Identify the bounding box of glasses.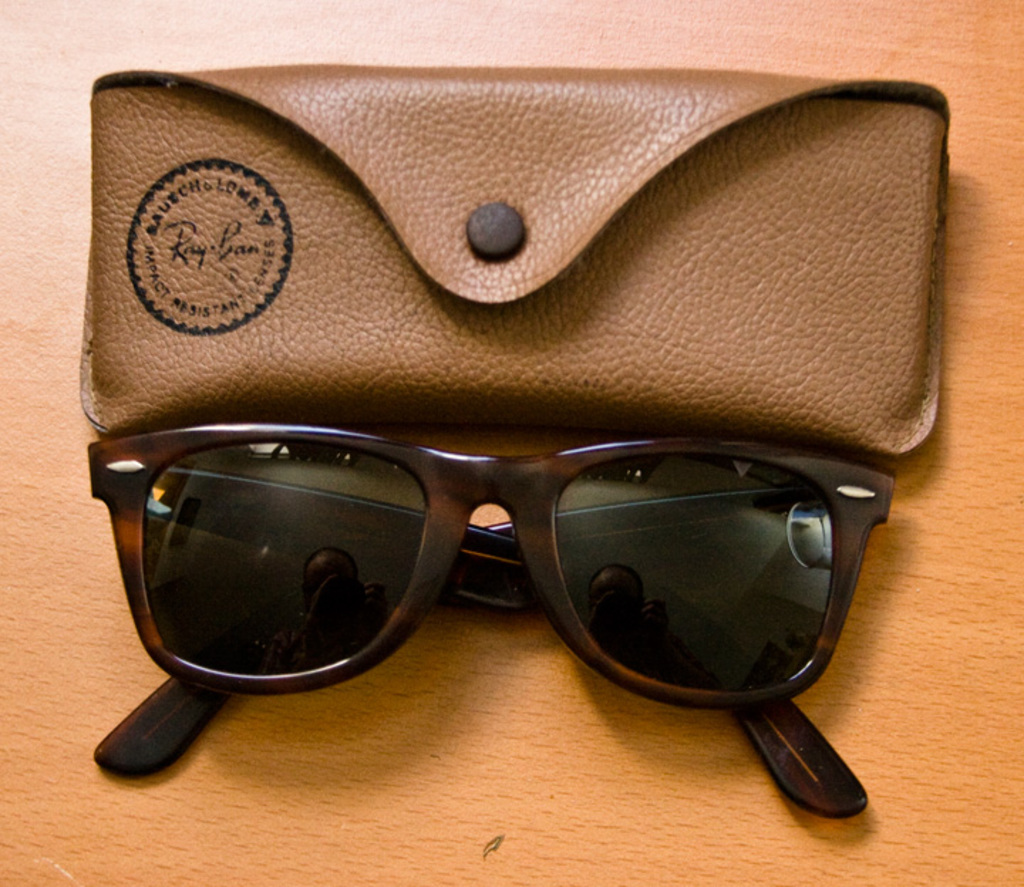
x1=90, y1=418, x2=900, y2=829.
